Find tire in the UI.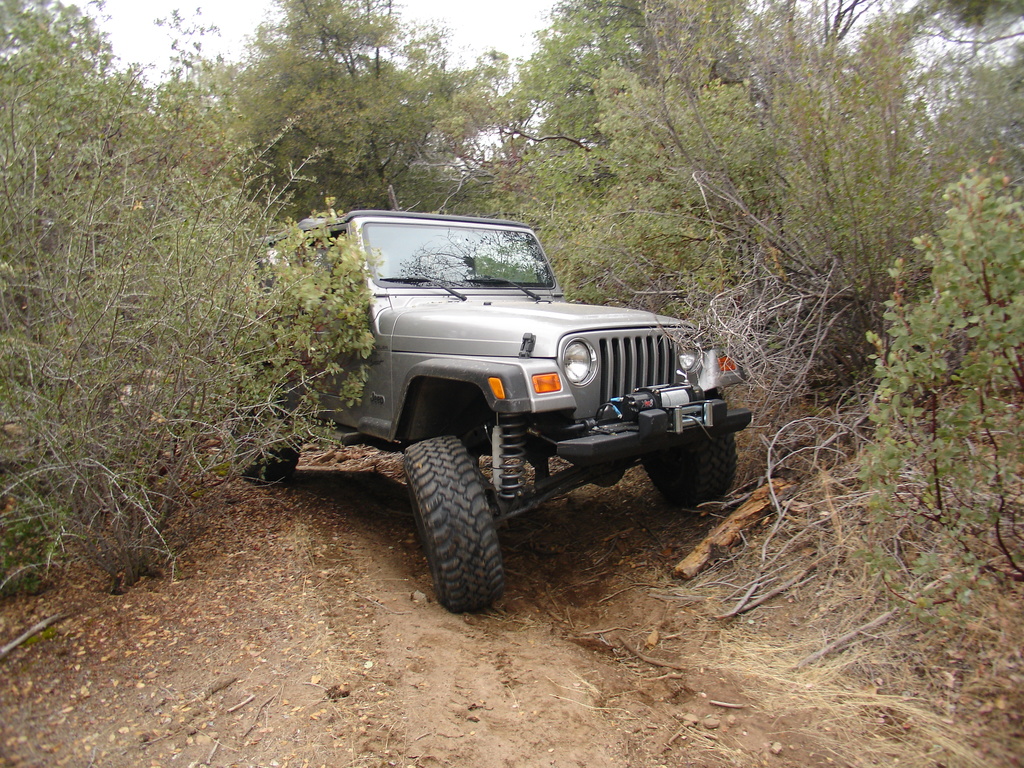
UI element at Rect(236, 400, 303, 483).
